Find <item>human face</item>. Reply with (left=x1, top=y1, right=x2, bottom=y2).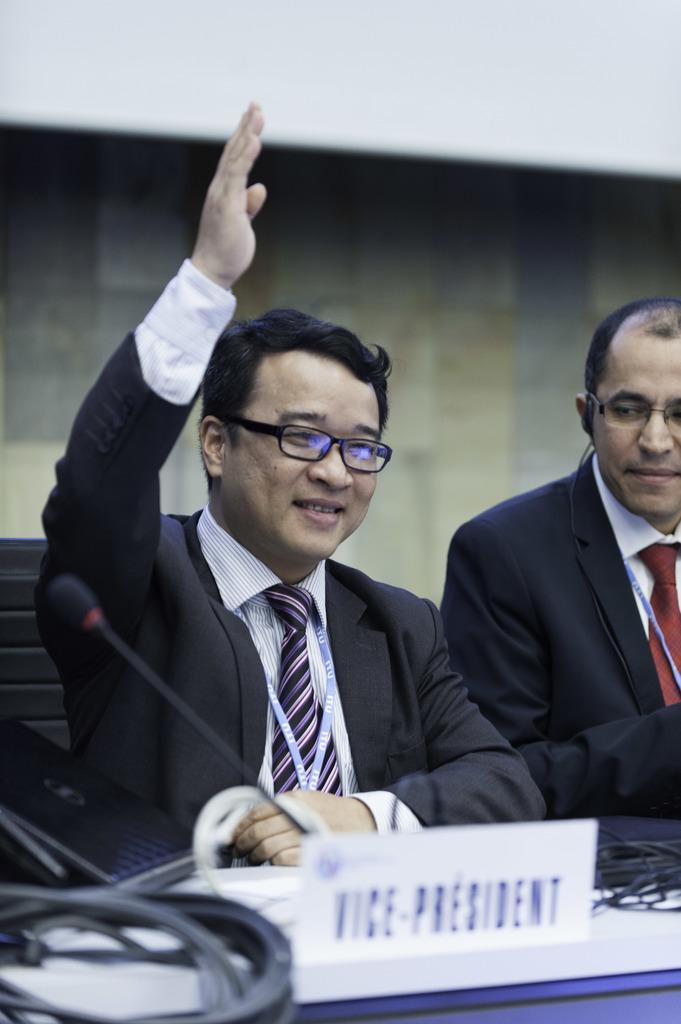
(left=223, top=362, right=376, bottom=561).
